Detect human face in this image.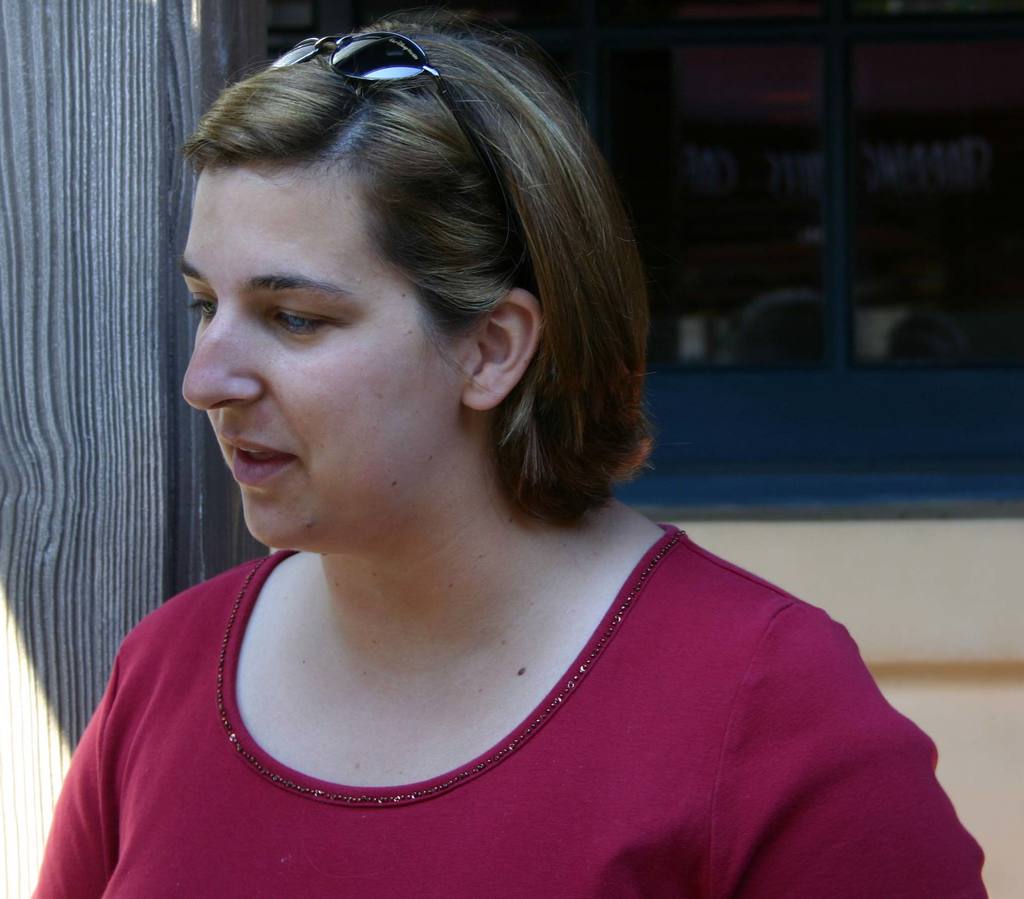
Detection: <bbox>166, 124, 476, 545</bbox>.
